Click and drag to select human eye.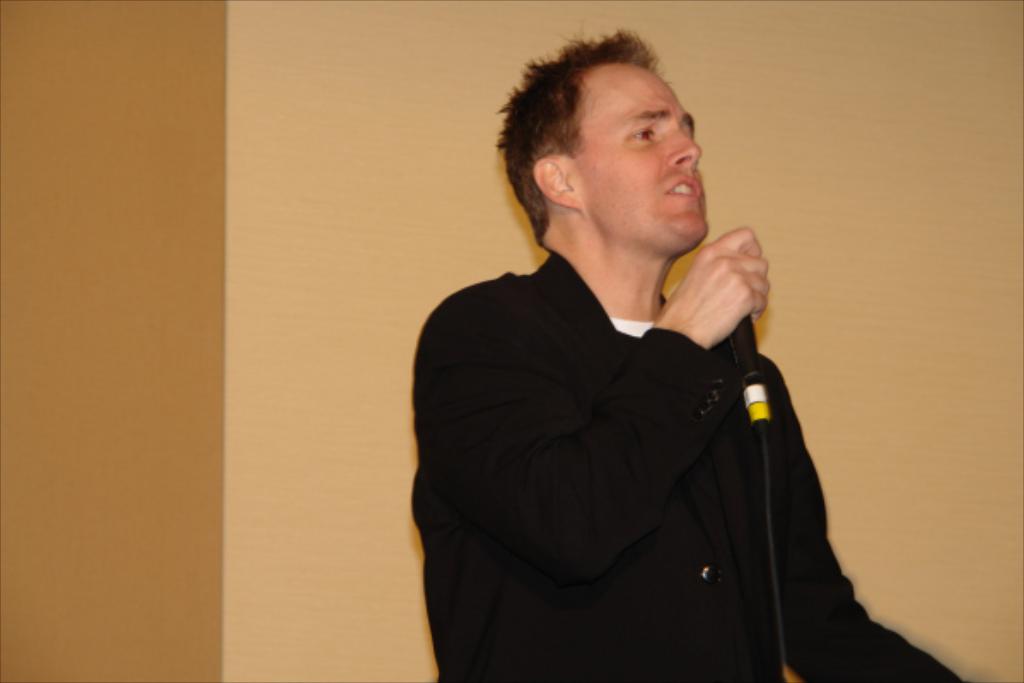
Selection: x1=626 y1=126 x2=662 y2=147.
